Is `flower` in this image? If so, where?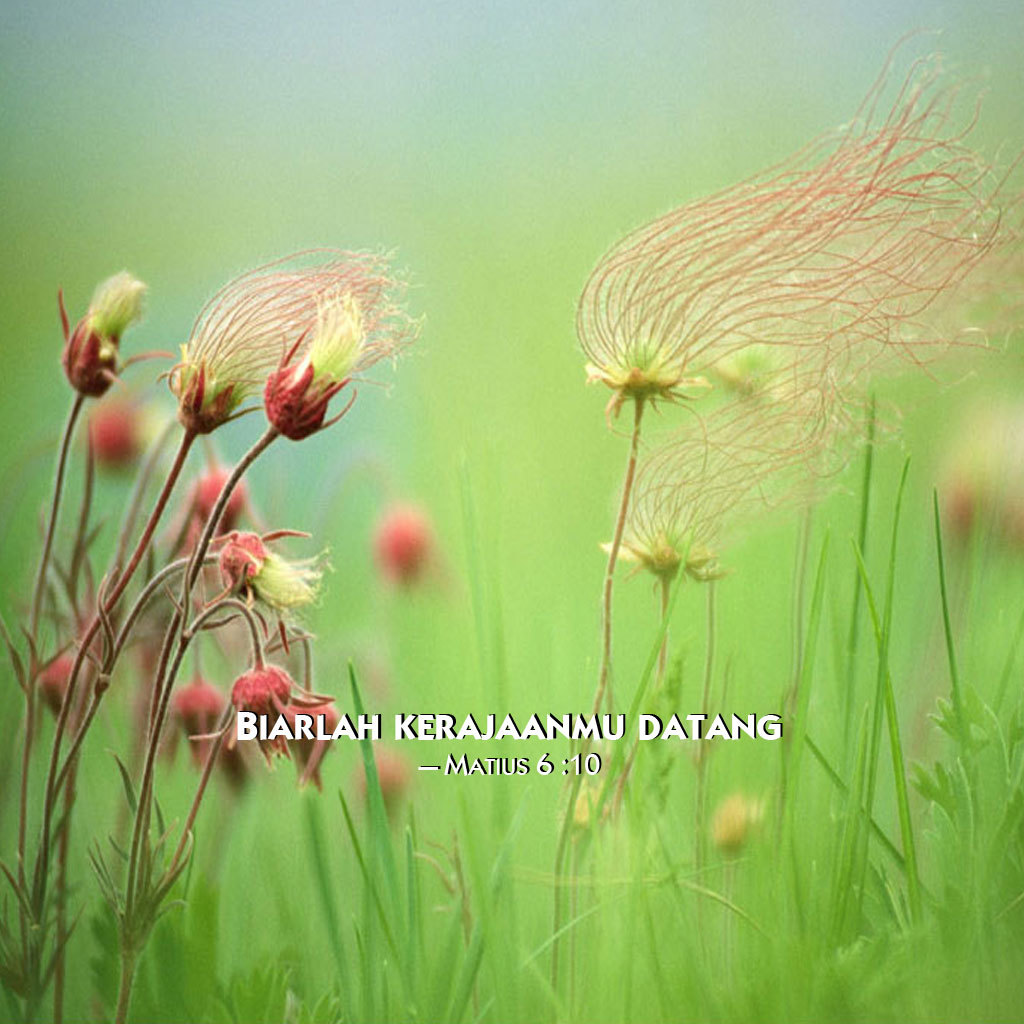
Yes, at locate(51, 269, 164, 399).
